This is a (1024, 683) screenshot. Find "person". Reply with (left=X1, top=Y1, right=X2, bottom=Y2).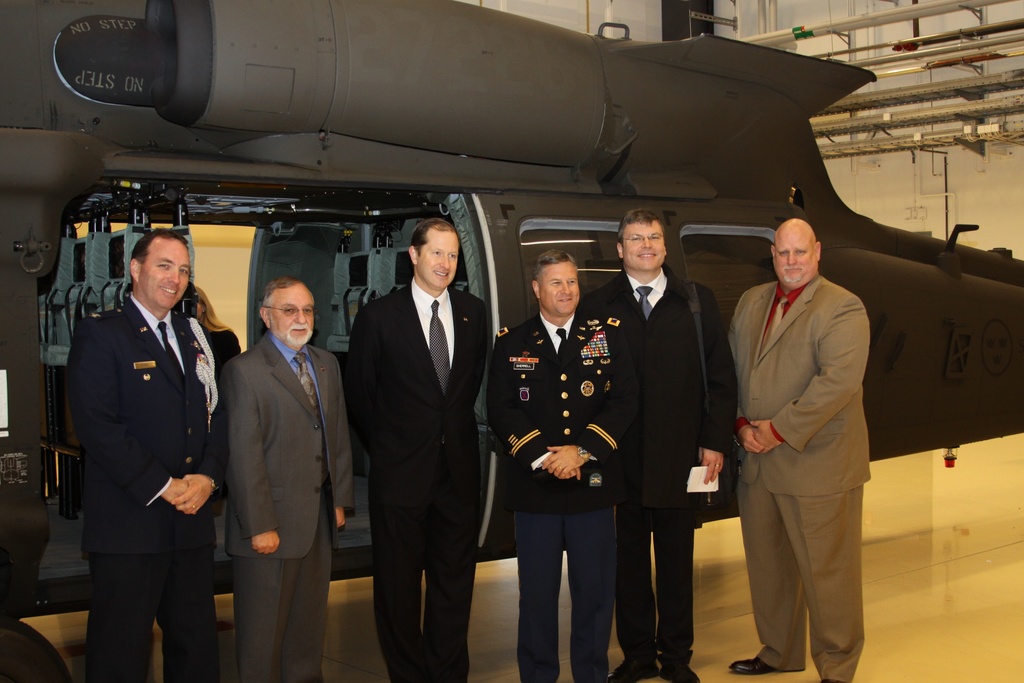
(left=223, top=265, right=360, bottom=677).
